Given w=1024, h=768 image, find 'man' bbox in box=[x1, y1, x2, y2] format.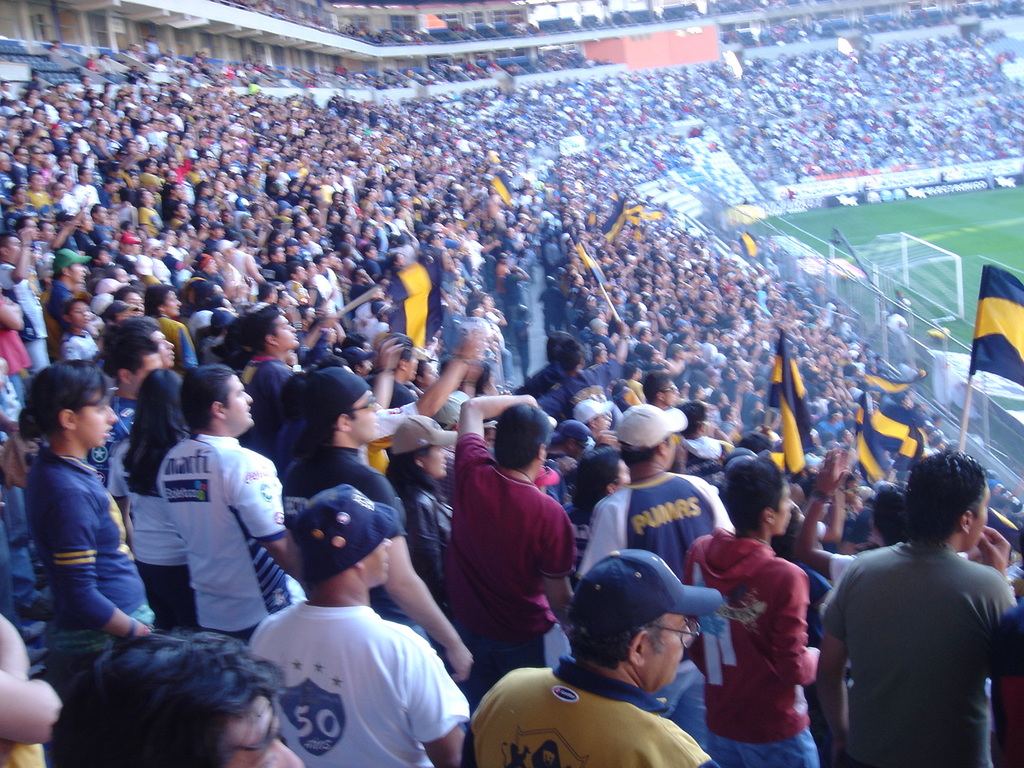
box=[255, 482, 461, 767].
